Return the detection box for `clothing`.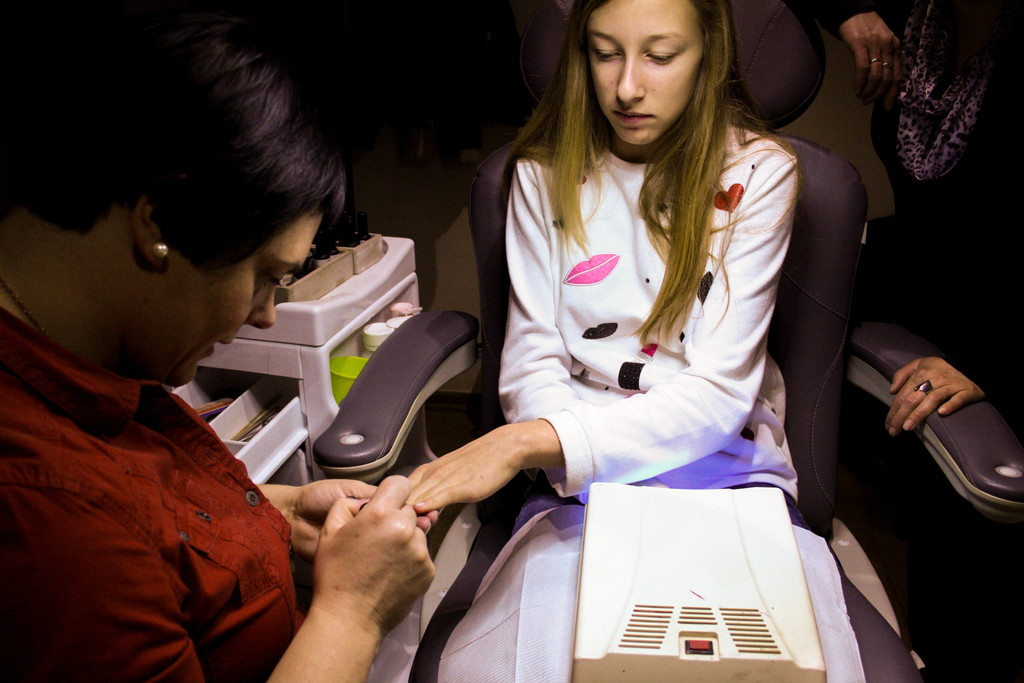
BBox(791, 0, 1023, 398).
